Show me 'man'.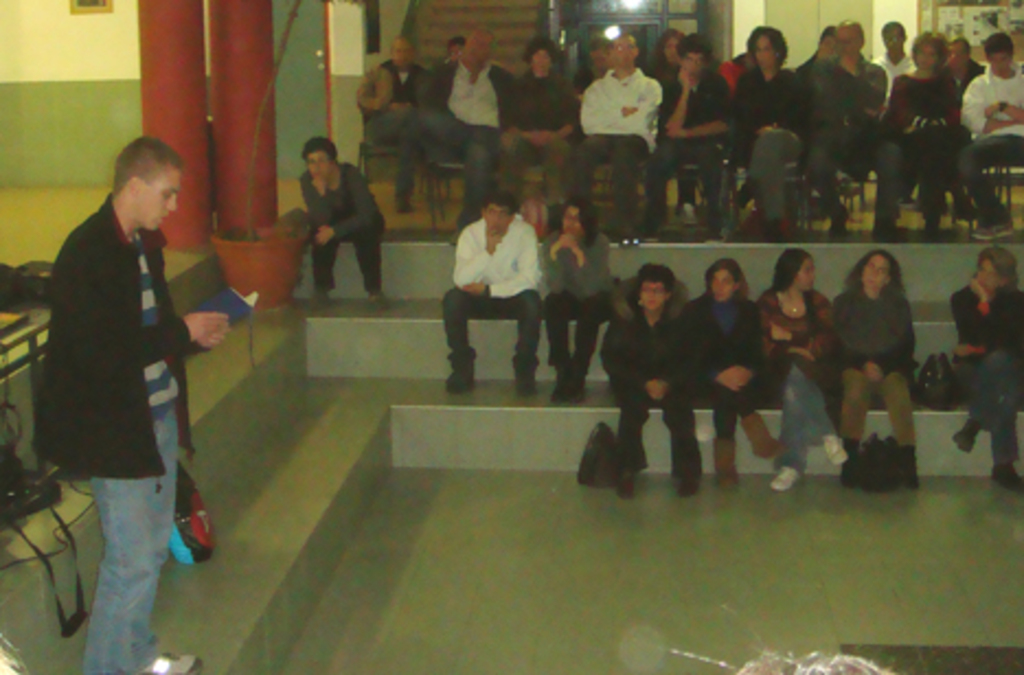
'man' is here: [x1=954, y1=31, x2=1022, y2=245].
